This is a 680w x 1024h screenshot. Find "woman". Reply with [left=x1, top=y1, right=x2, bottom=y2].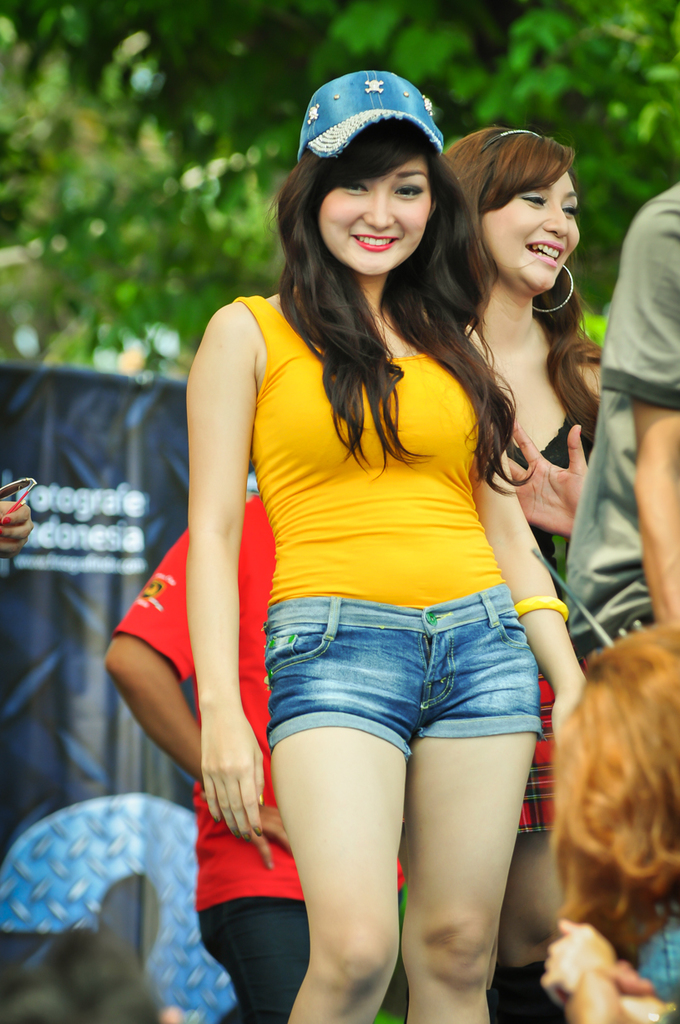
[left=143, top=63, right=564, bottom=1018].
